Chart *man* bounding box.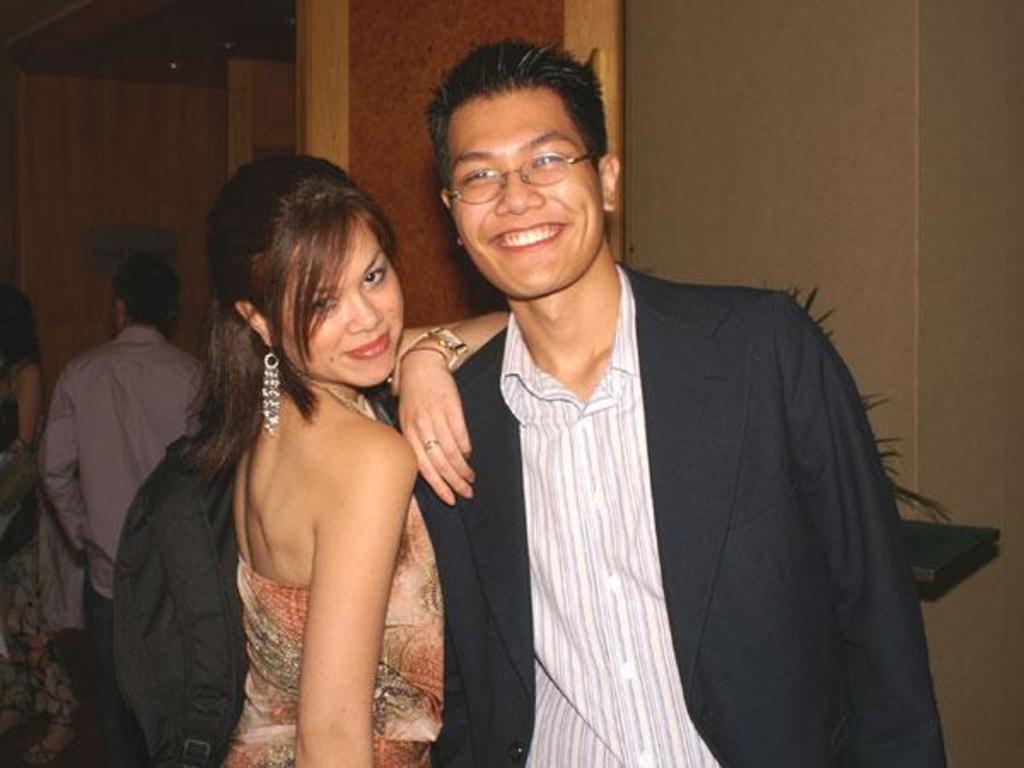
Charted: BBox(43, 265, 208, 766).
